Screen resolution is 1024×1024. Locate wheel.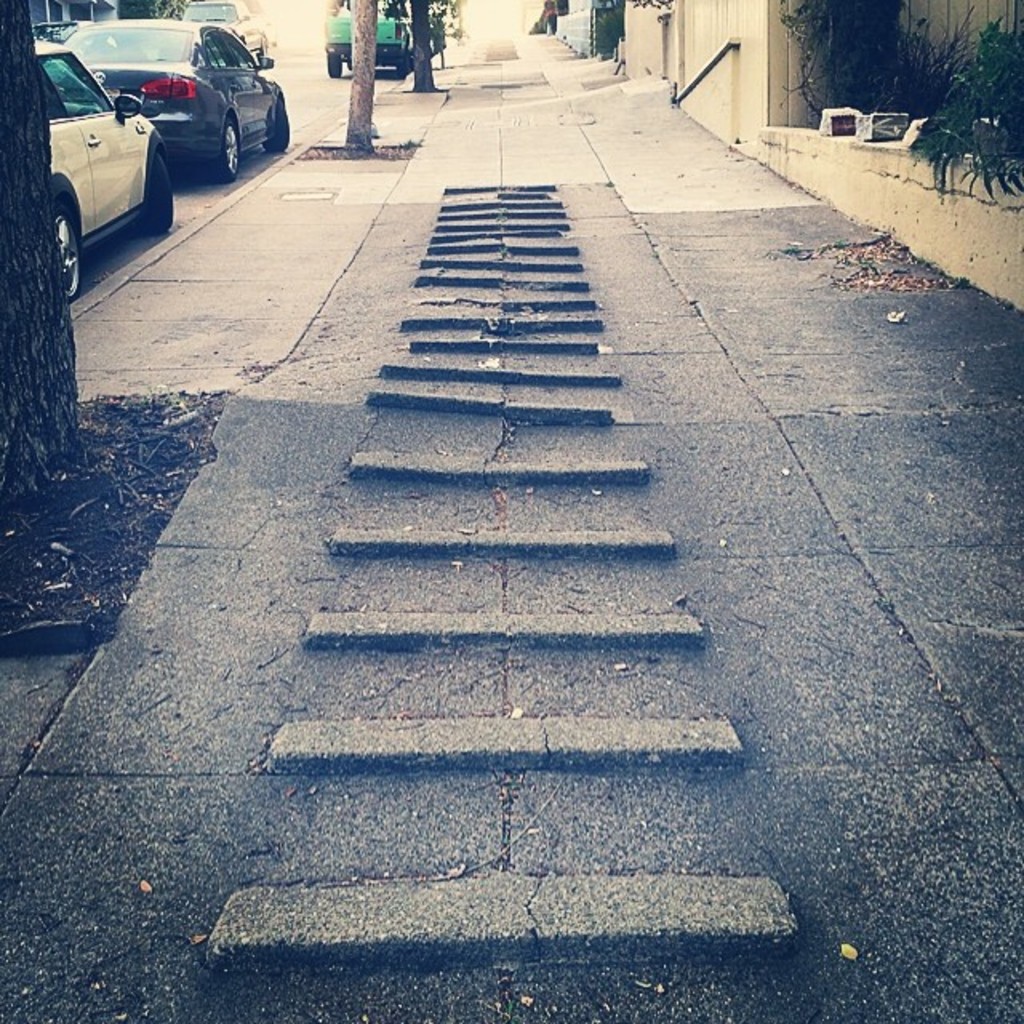
397:54:411:78.
